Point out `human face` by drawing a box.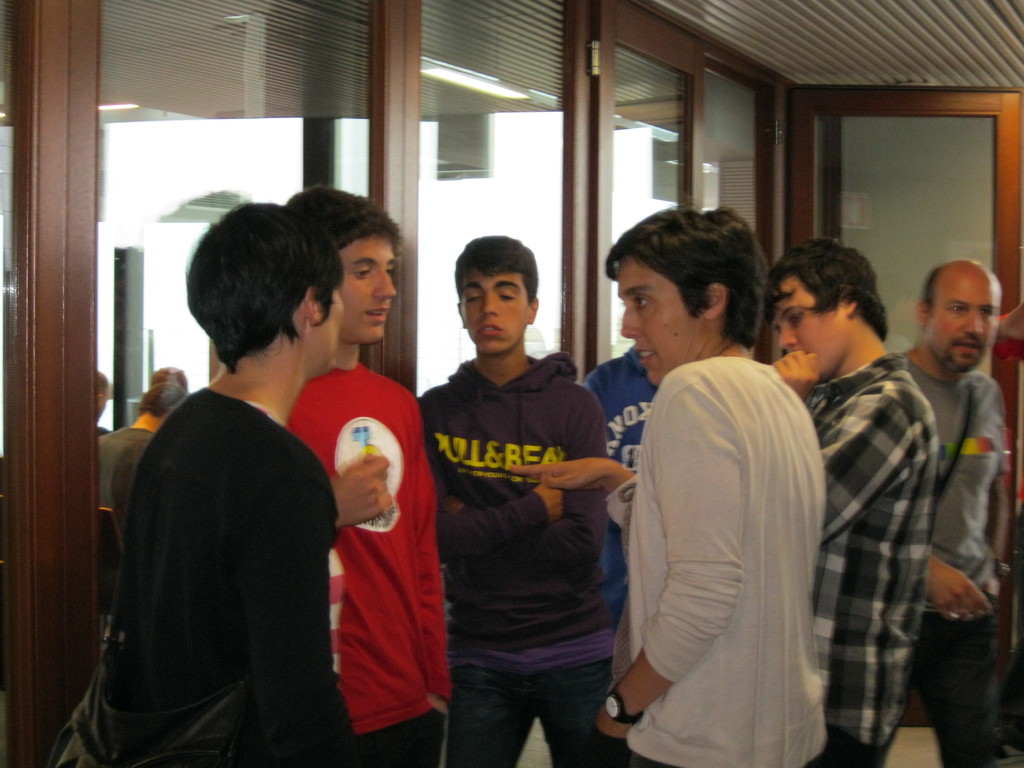
620 259 704 387.
